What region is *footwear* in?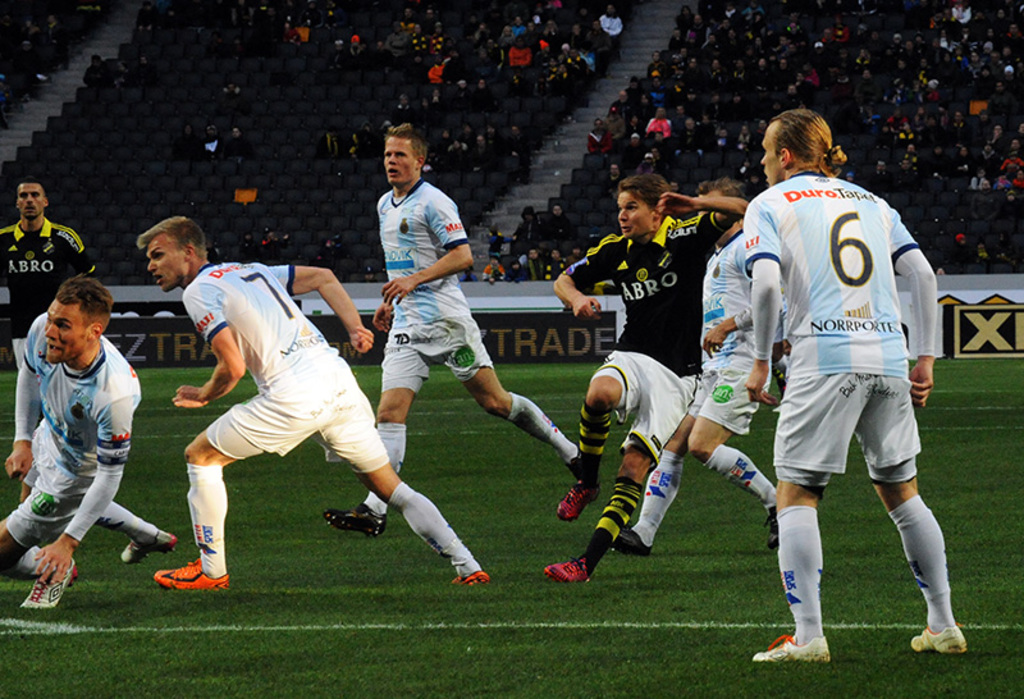
x1=539, y1=556, x2=593, y2=584.
